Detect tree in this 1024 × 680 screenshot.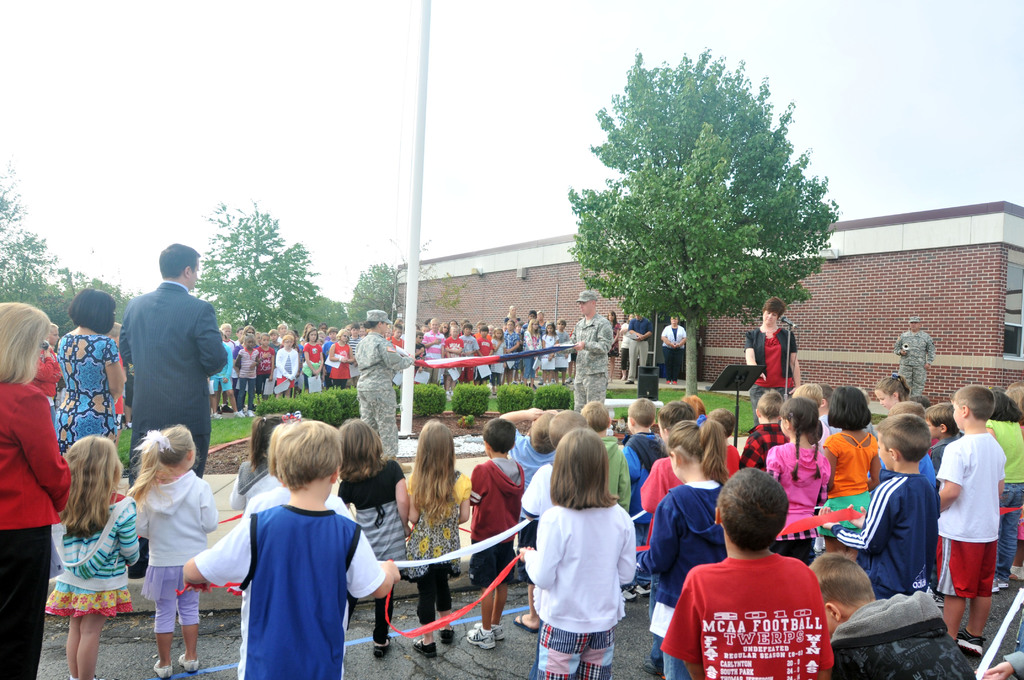
Detection: x1=0, y1=144, x2=81, y2=357.
